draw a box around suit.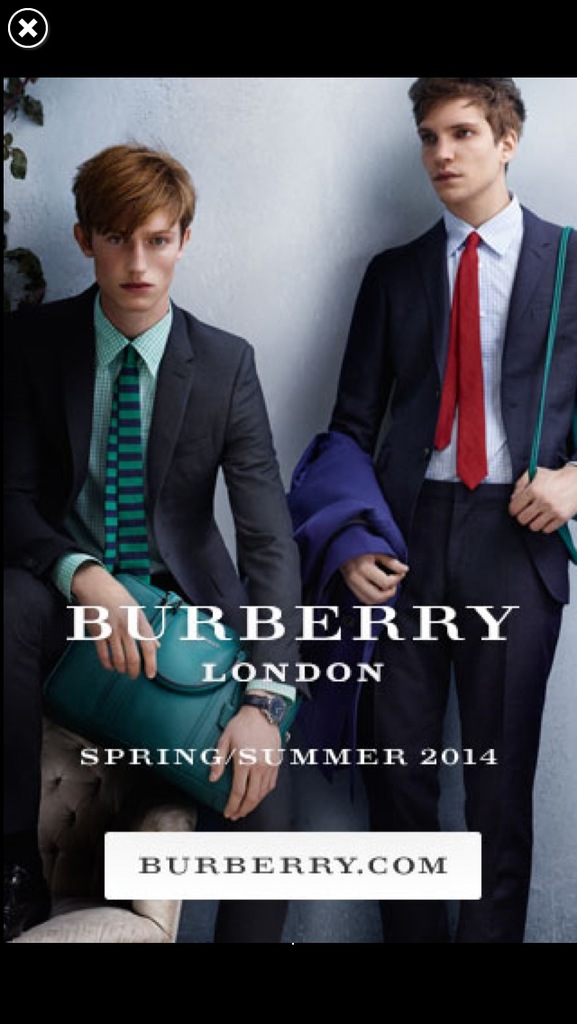
BBox(325, 187, 576, 943).
